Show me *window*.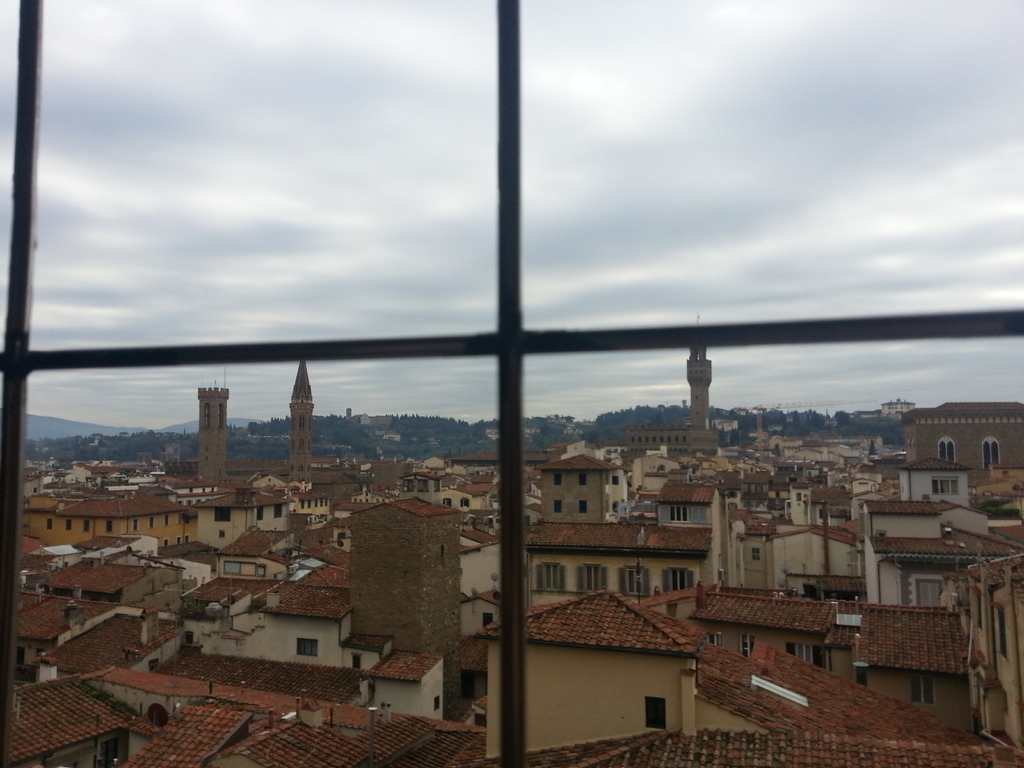
*window* is here: l=705, t=634, r=723, b=645.
